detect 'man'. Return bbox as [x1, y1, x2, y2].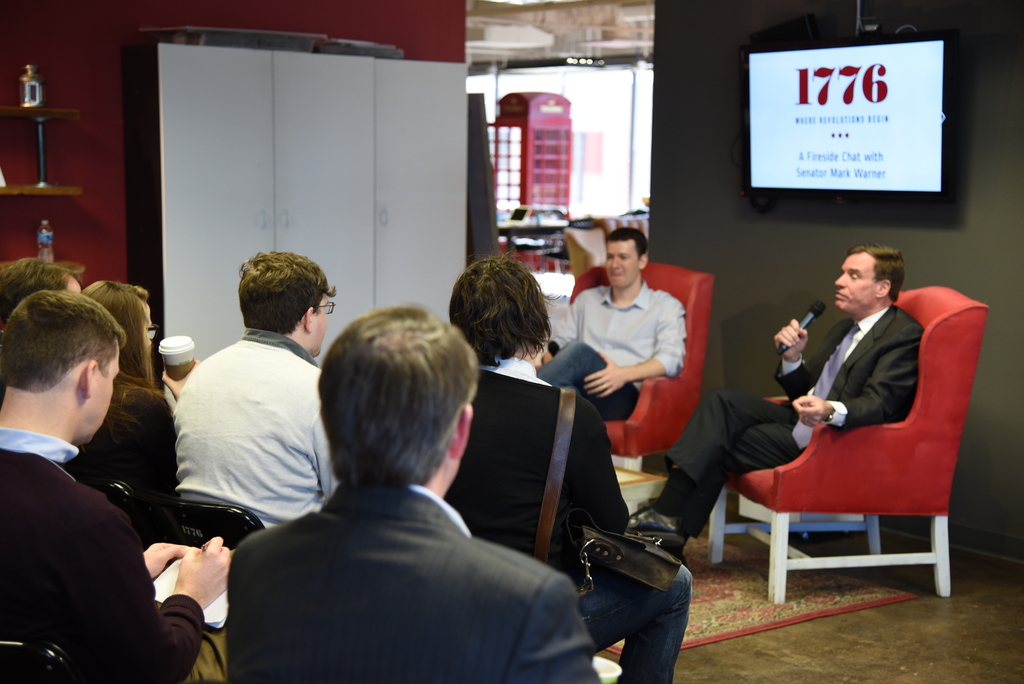
[175, 252, 339, 527].
